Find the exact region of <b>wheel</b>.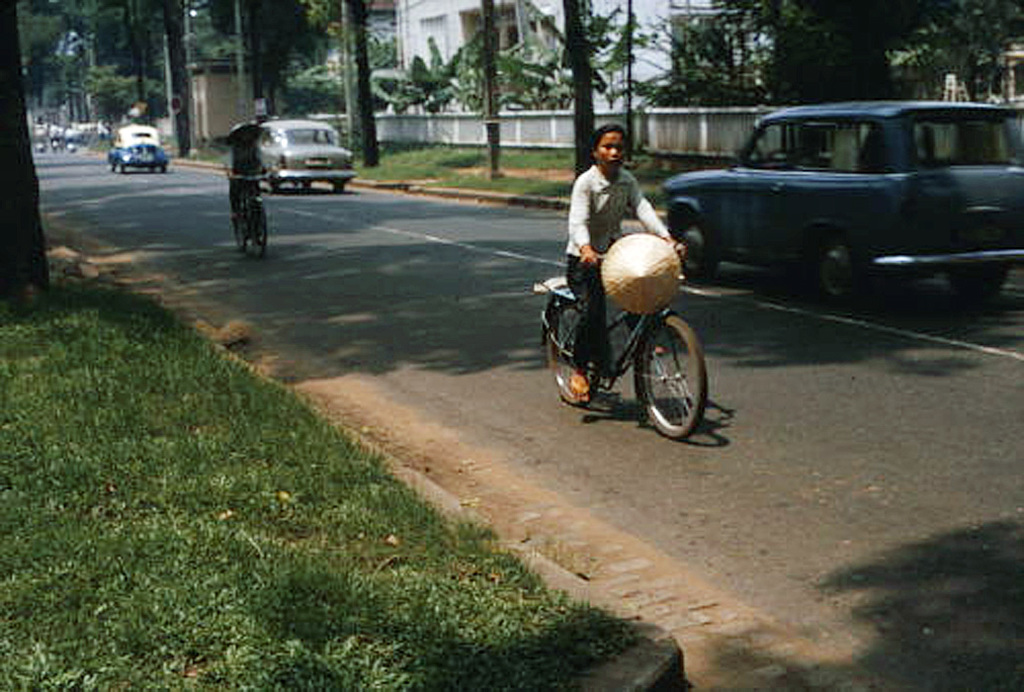
Exact region: bbox=[232, 218, 247, 249].
